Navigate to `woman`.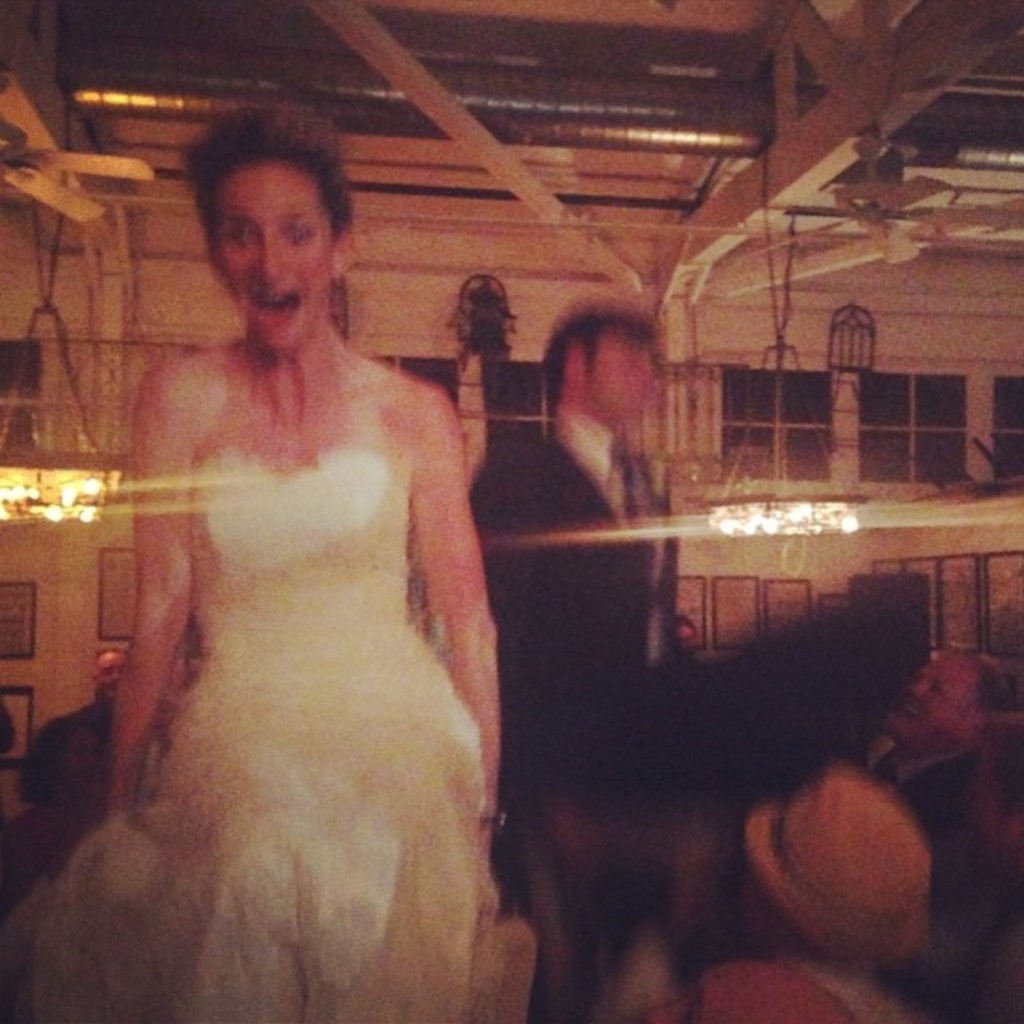
Navigation target: (left=0, top=99, right=528, bottom=1022).
